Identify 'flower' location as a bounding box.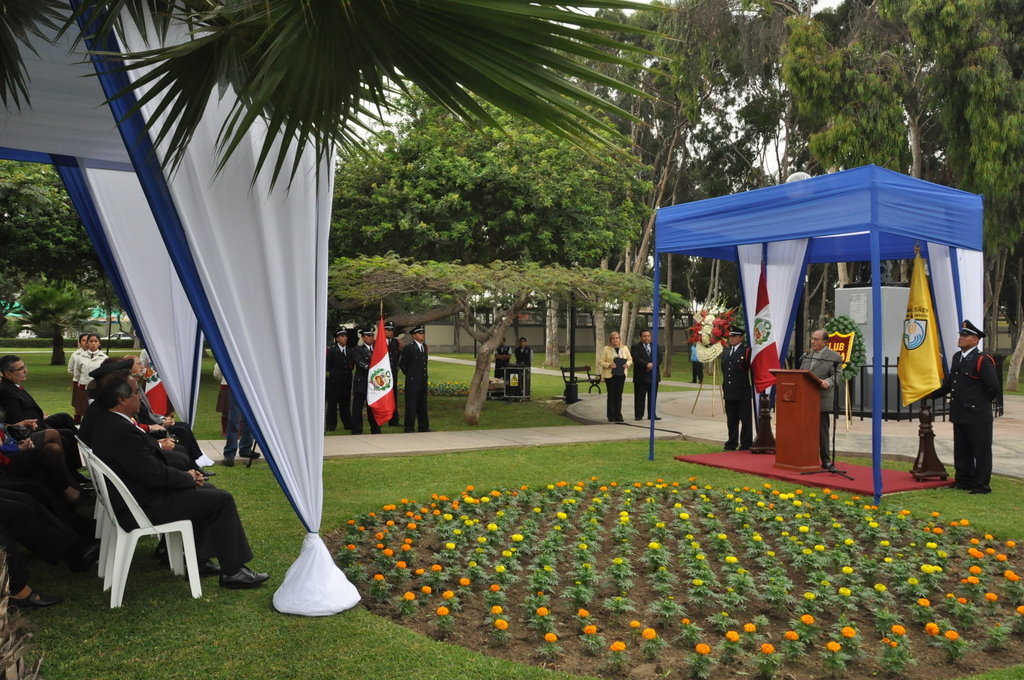
box(413, 566, 423, 579).
